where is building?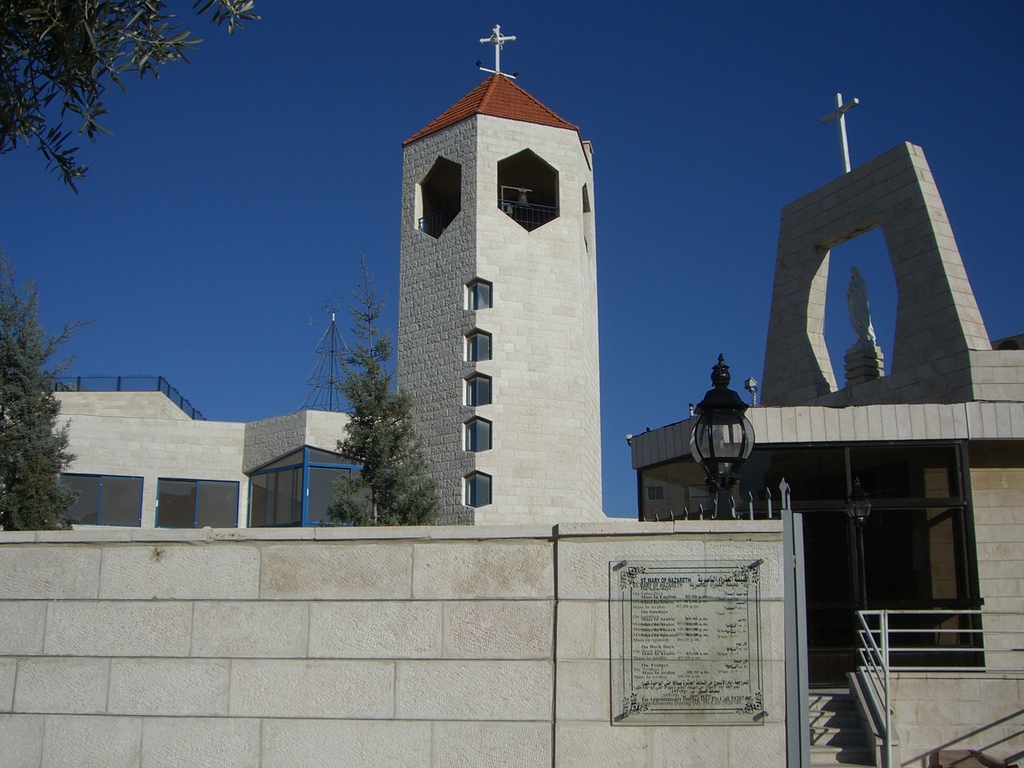
x1=396, y1=26, x2=605, y2=527.
